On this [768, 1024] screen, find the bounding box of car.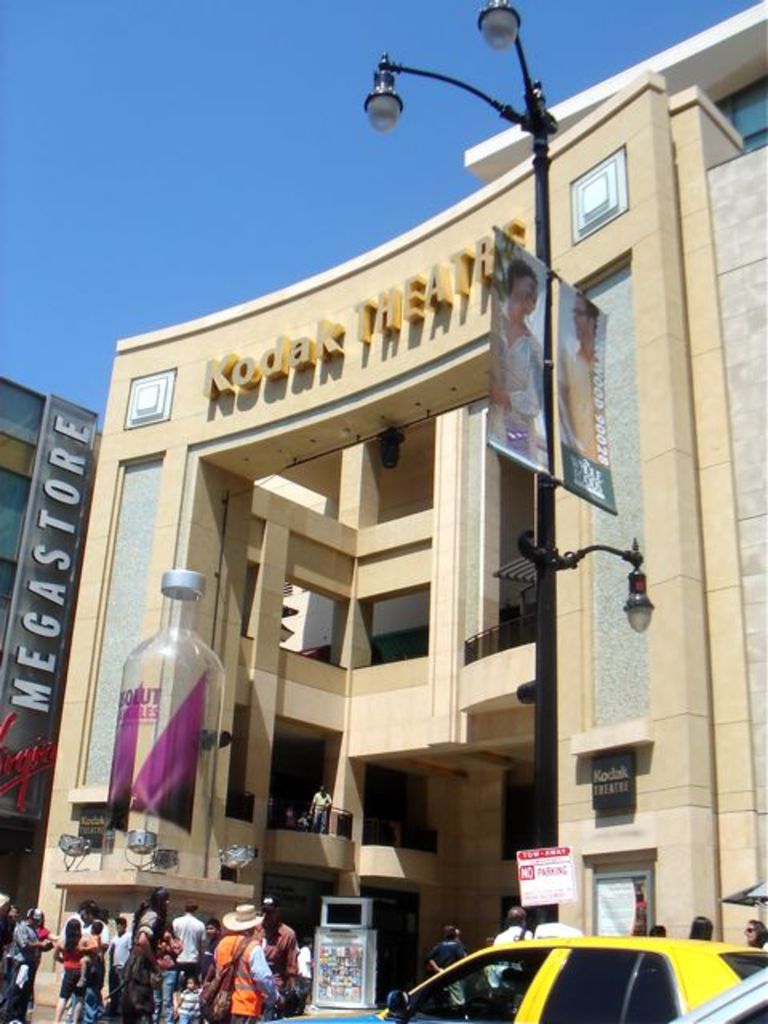
Bounding box: rect(253, 936, 766, 1022).
